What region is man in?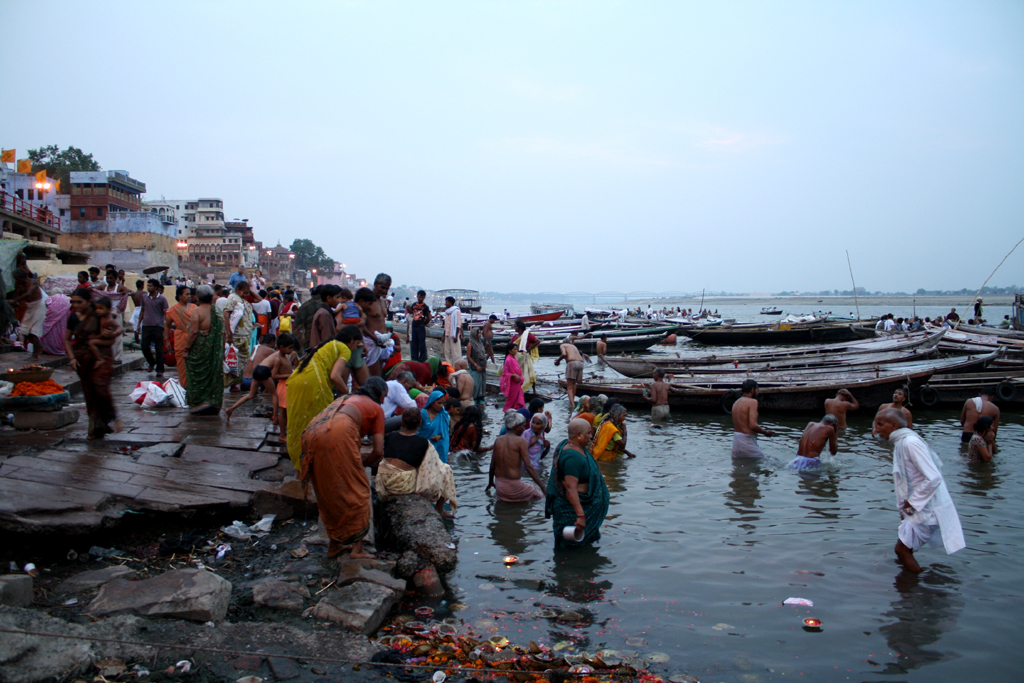
bbox(226, 261, 240, 288).
